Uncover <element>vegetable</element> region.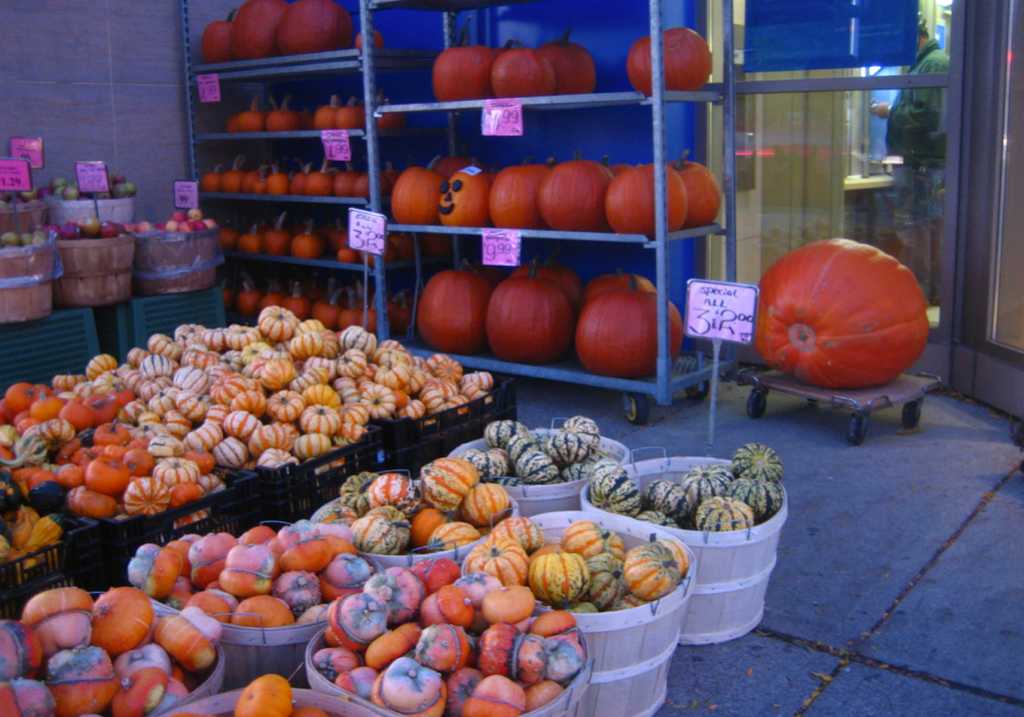
Uncovered: 181 346 220 367.
